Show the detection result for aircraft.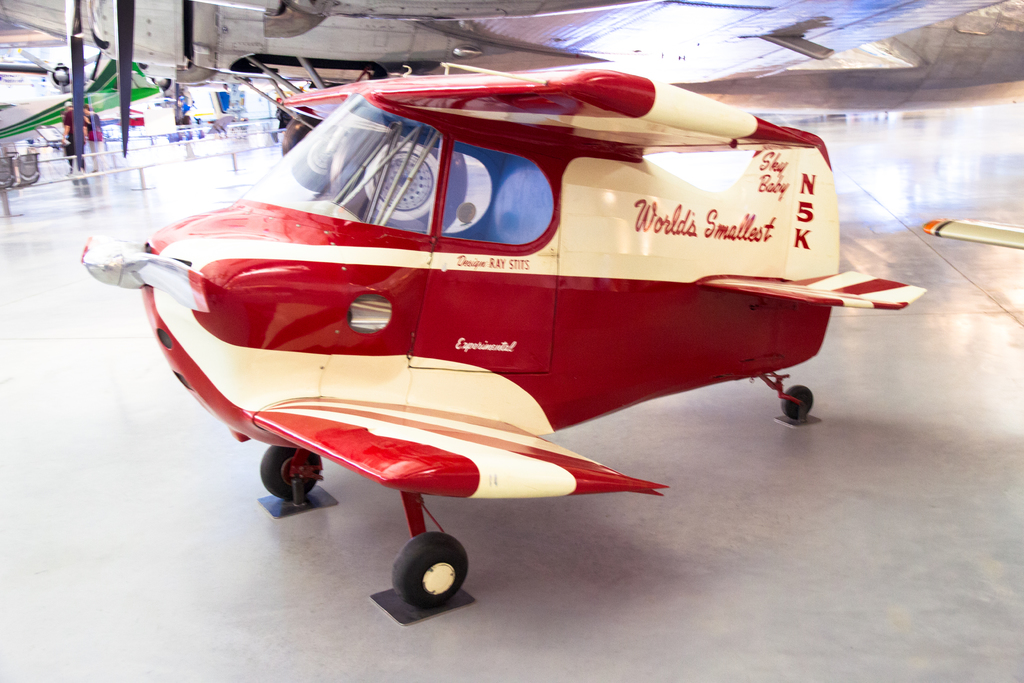
0,60,163,187.
